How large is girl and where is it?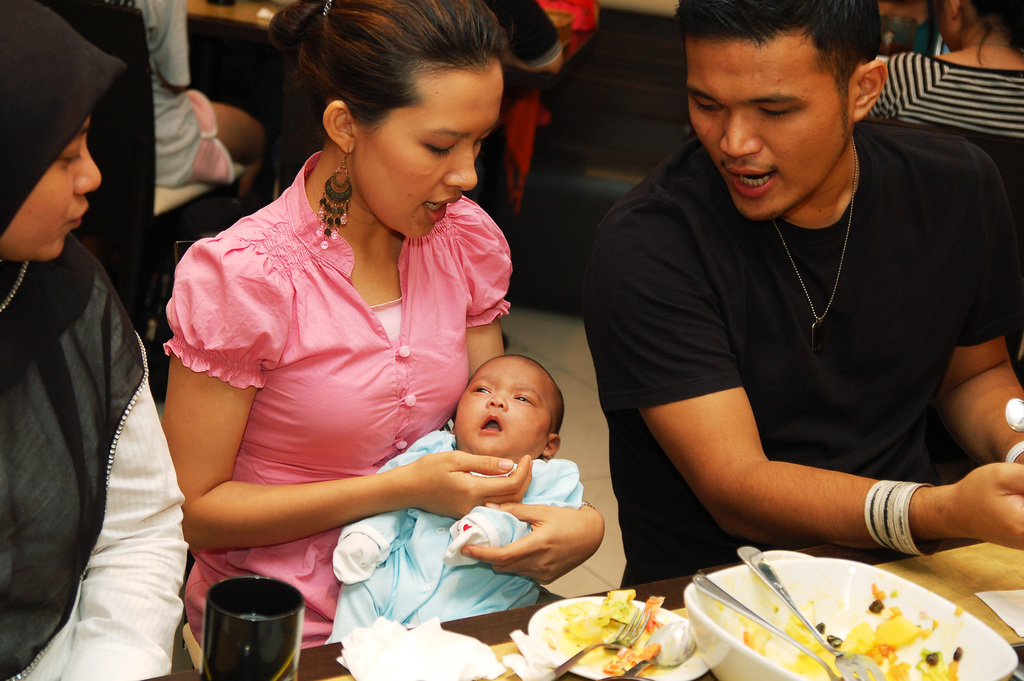
Bounding box: 161,0,607,671.
